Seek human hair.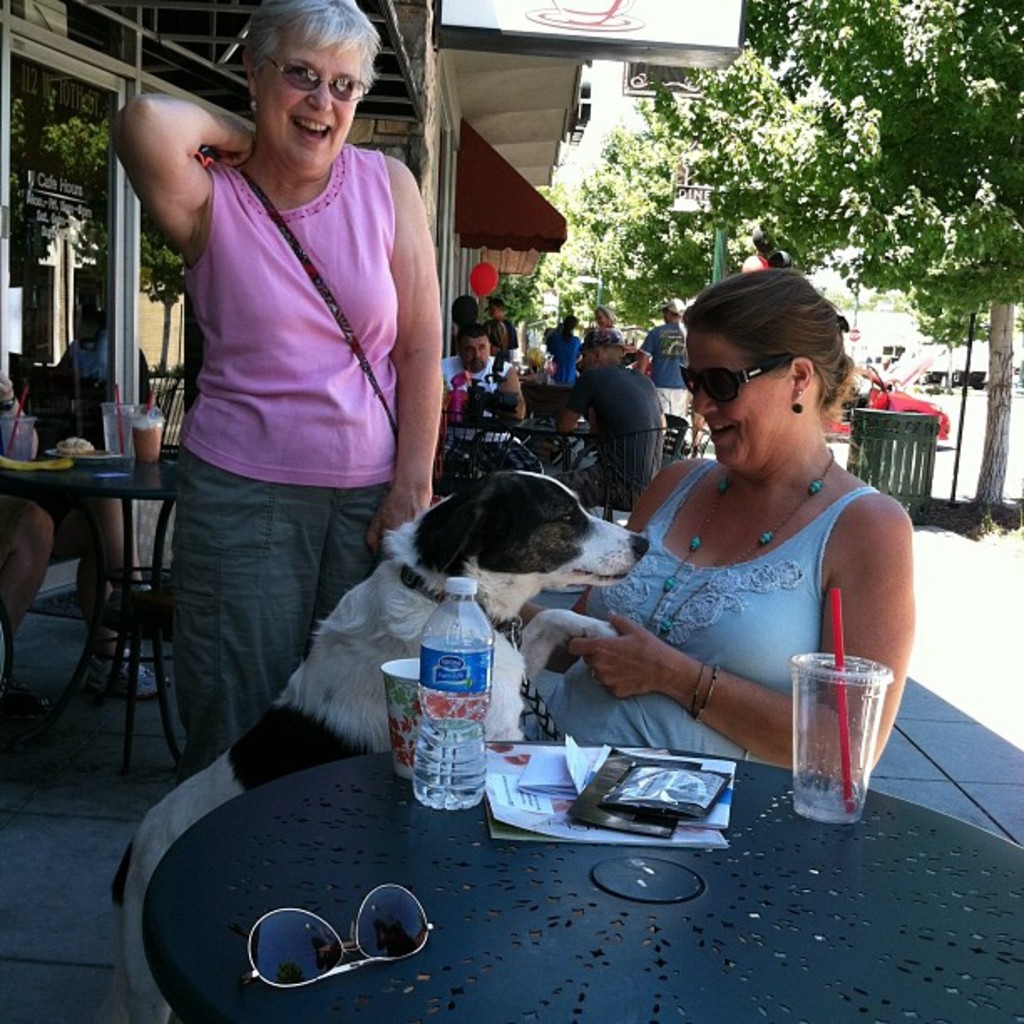
(left=679, top=261, right=847, bottom=407).
